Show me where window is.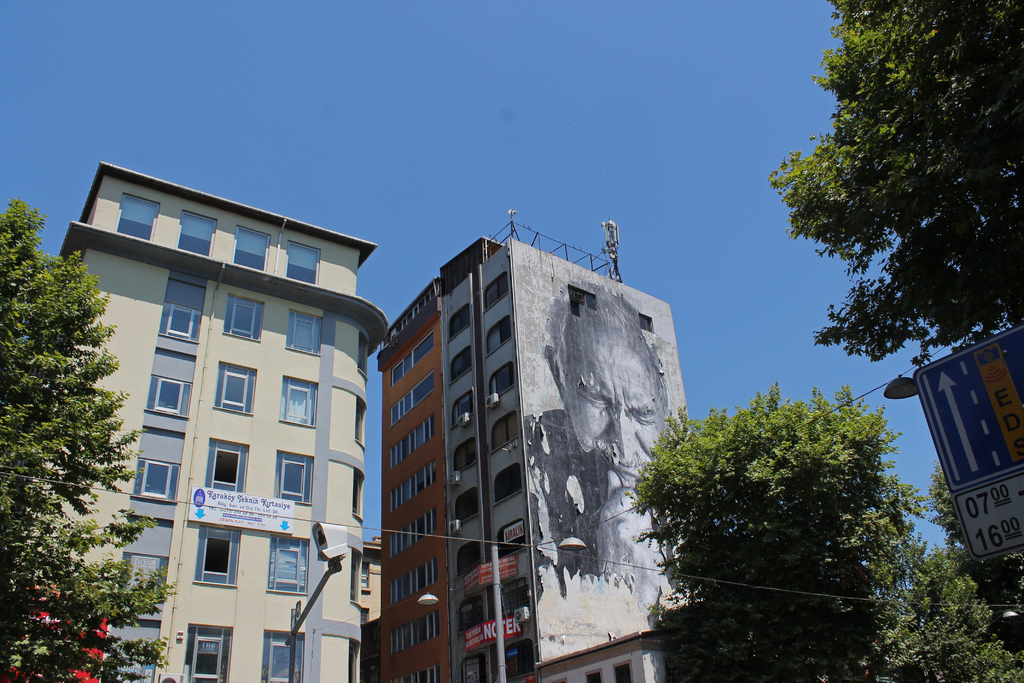
window is at x1=150 y1=379 x2=191 y2=419.
